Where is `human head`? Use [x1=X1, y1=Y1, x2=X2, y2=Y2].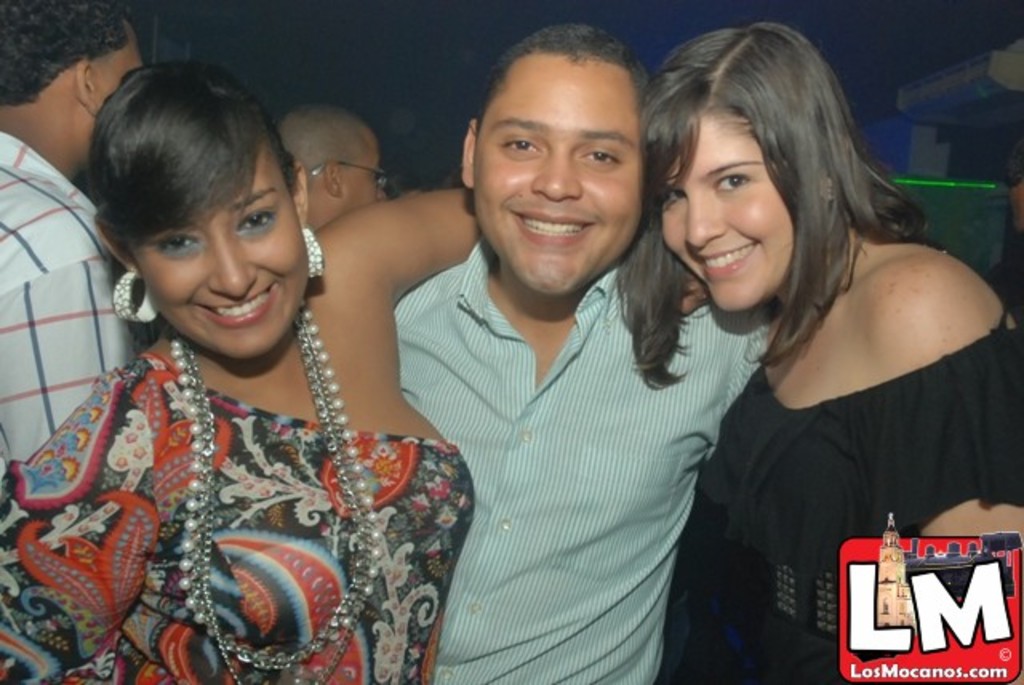
[x1=462, y1=30, x2=656, y2=298].
